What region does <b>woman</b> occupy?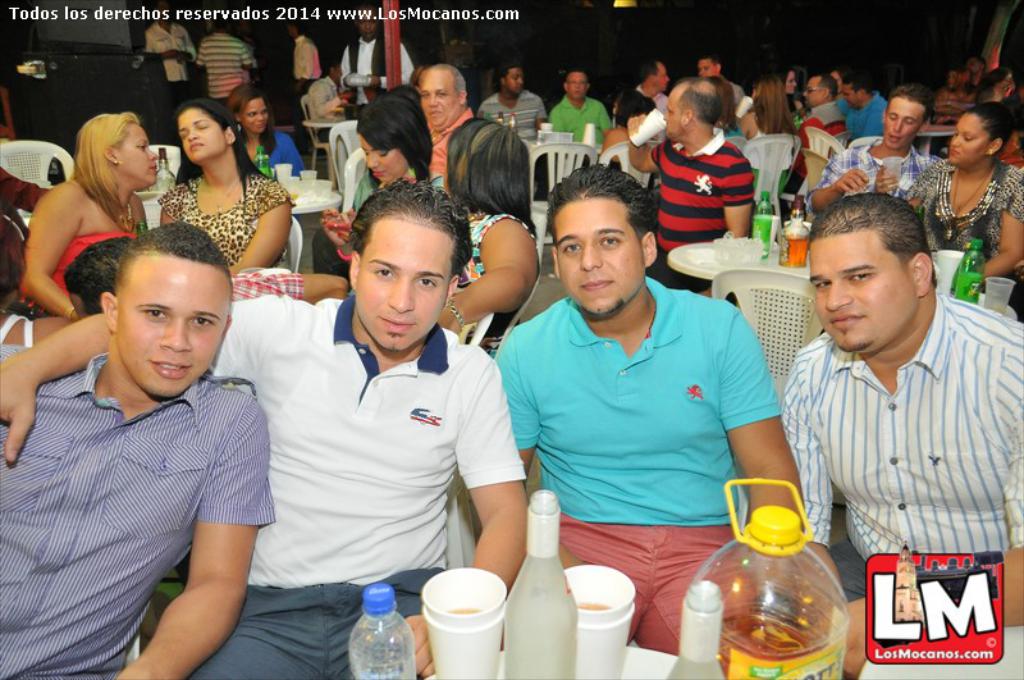
detection(746, 82, 791, 188).
